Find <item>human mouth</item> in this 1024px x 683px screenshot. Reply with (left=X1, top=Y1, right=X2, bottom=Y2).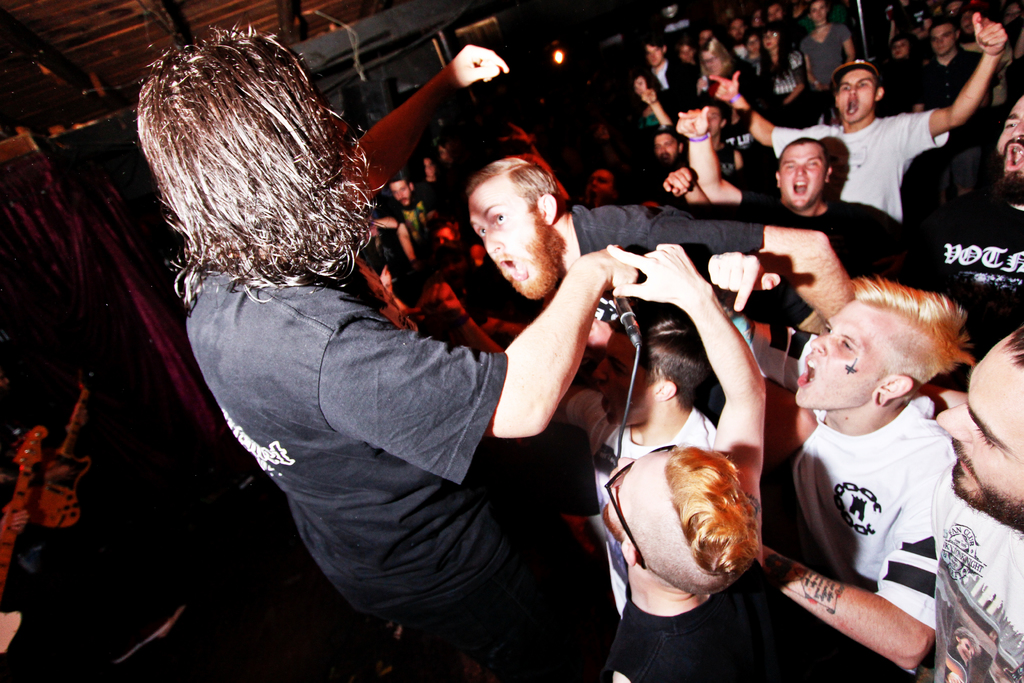
(left=1007, top=143, right=1022, bottom=172).
